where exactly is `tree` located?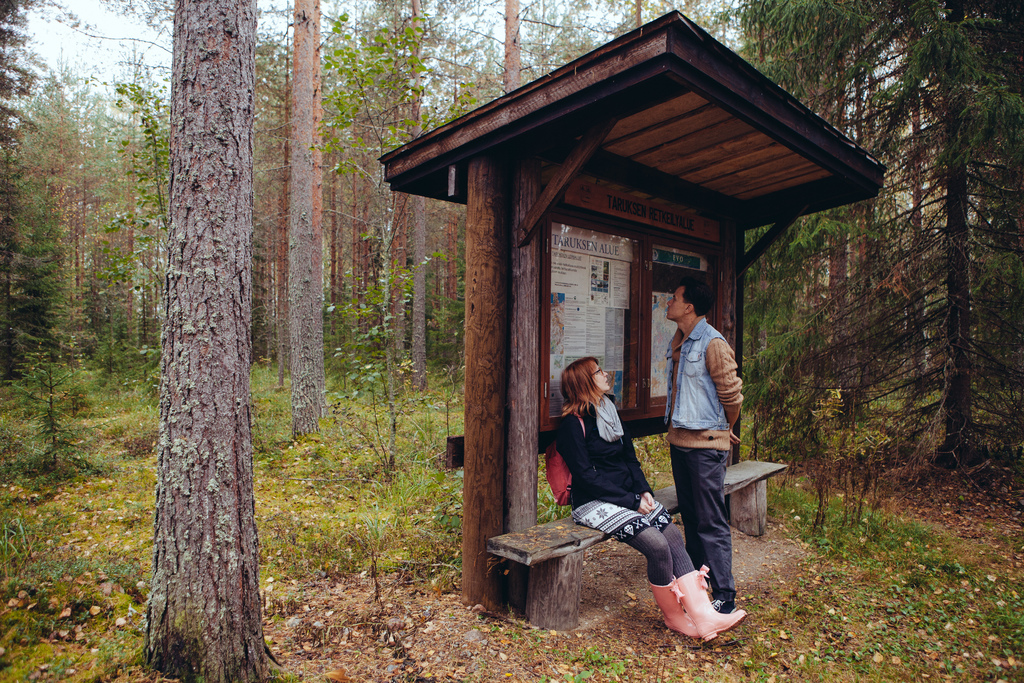
Its bounding box is 144, 0, 283, 682.
